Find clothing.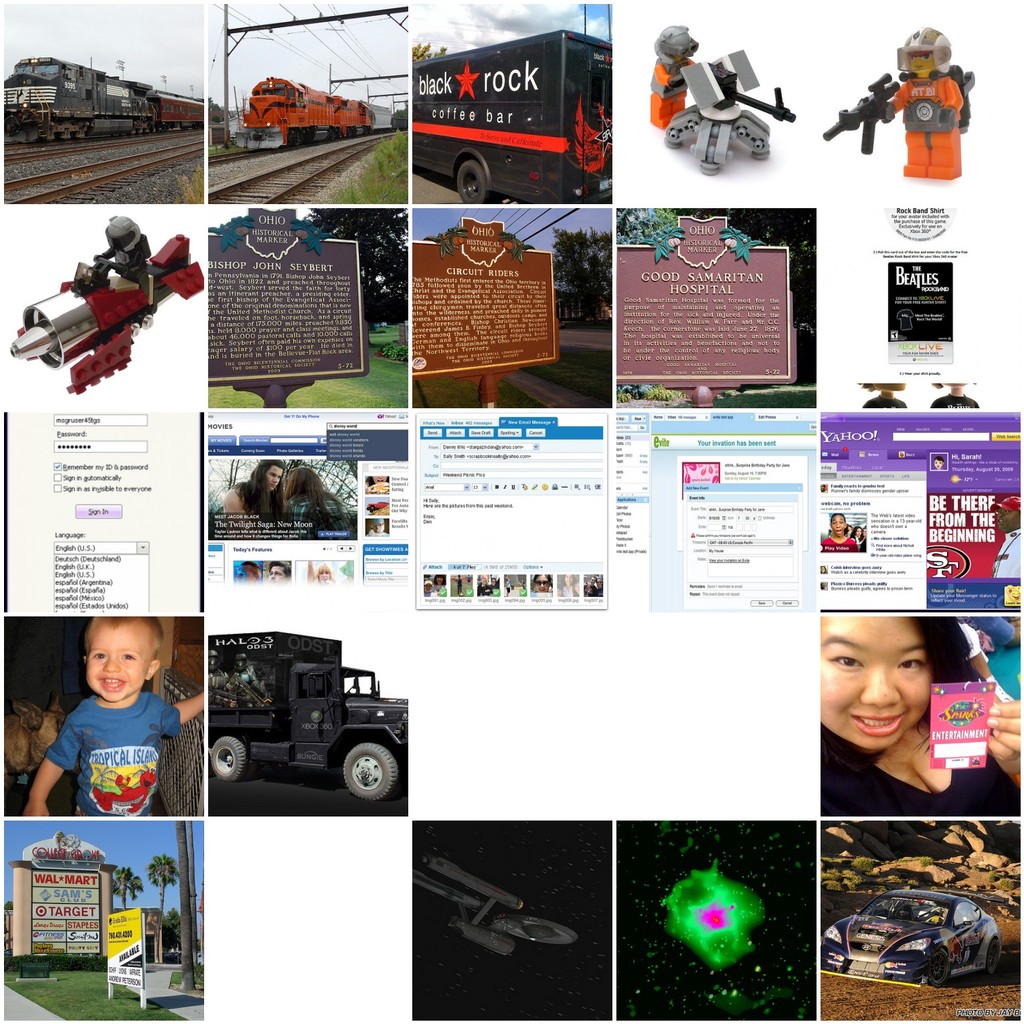
l=646, t=64, r=695, b=123.
